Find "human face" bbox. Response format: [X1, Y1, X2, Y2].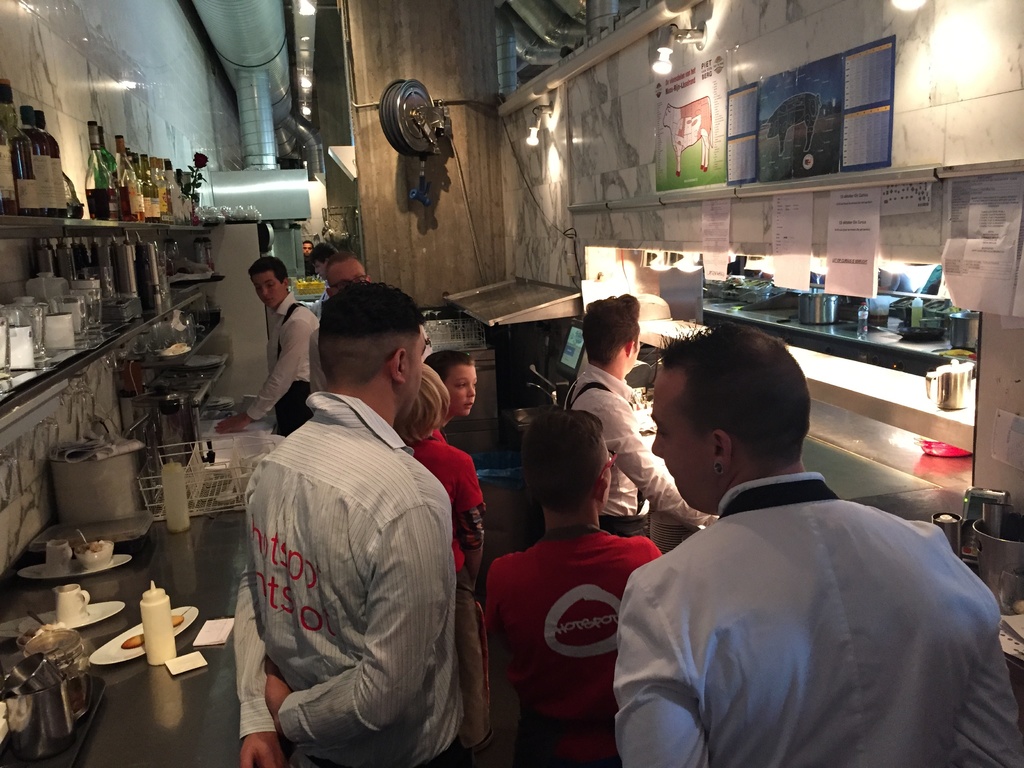
[255, 275, 284, 305].
